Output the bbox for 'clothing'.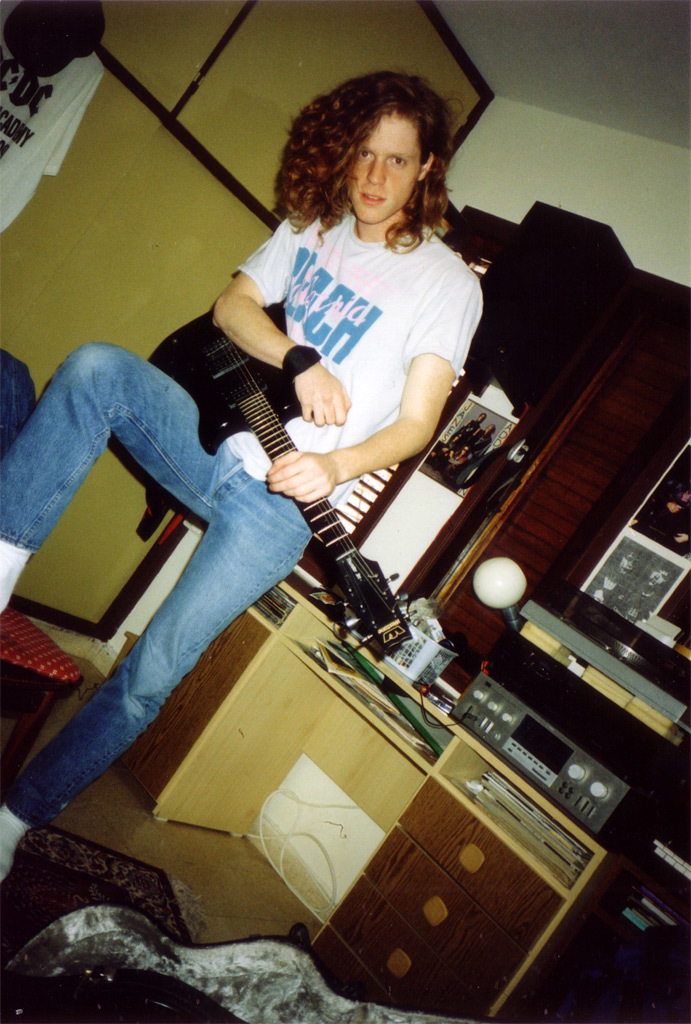
crop(0, 210, 478, 838).
